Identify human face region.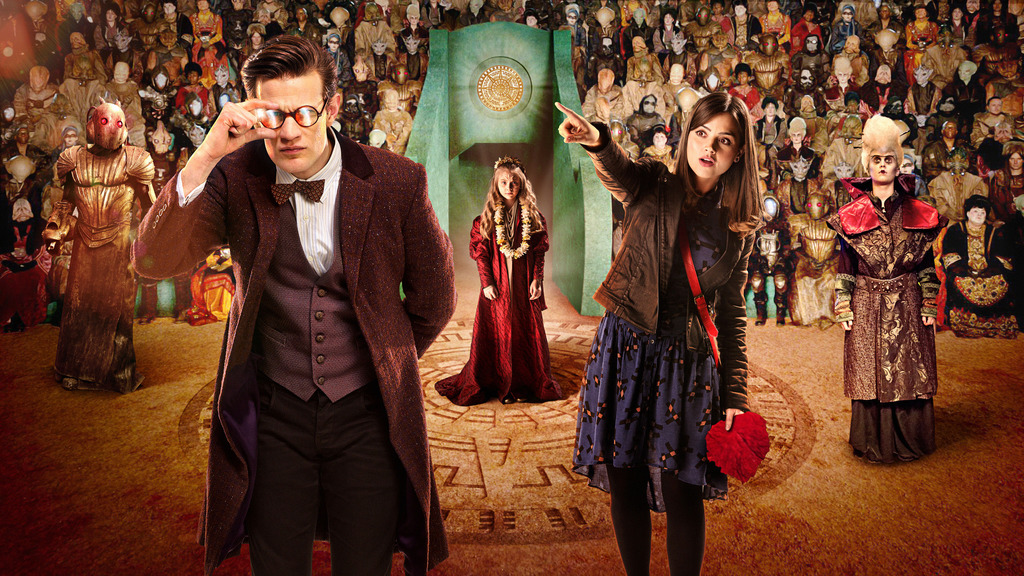
Region: <bbox>968, 205, 984, 223</bbox>.
